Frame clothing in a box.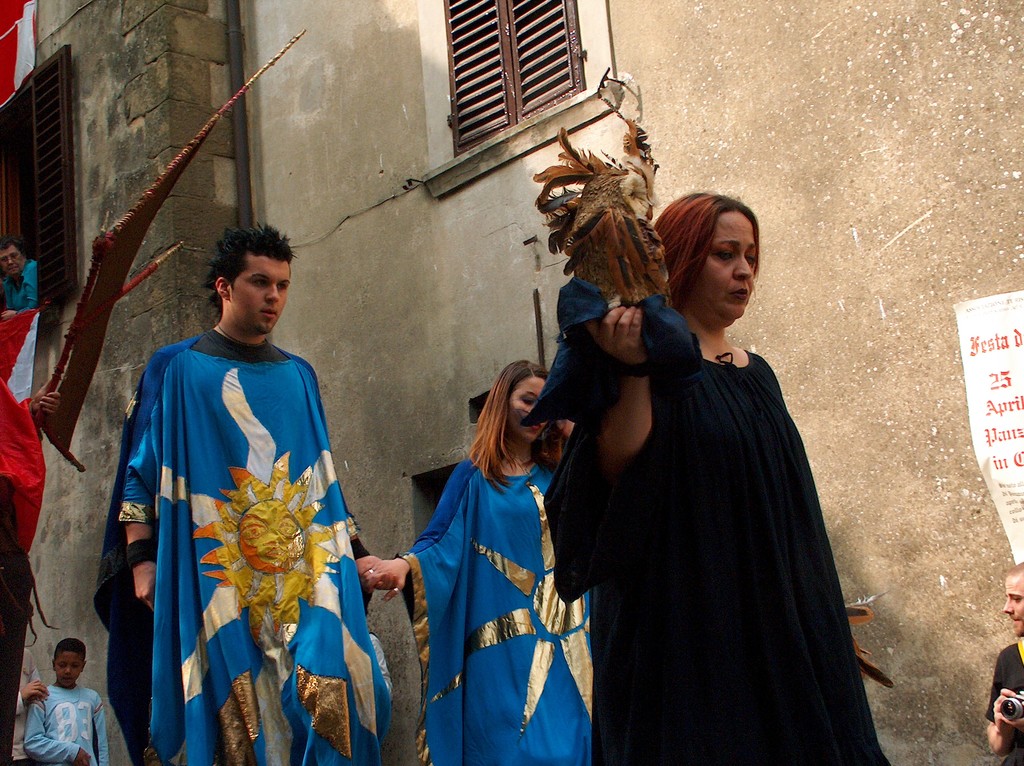
box=[29, 671, 106, 765].
